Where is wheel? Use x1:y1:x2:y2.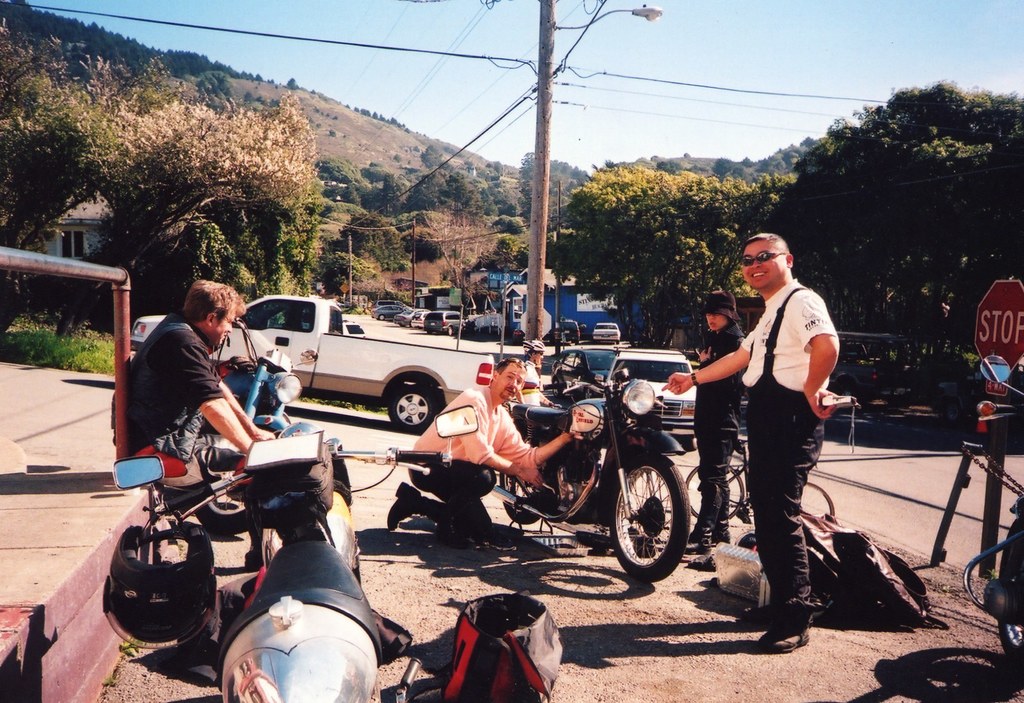
446:327:450:334.
